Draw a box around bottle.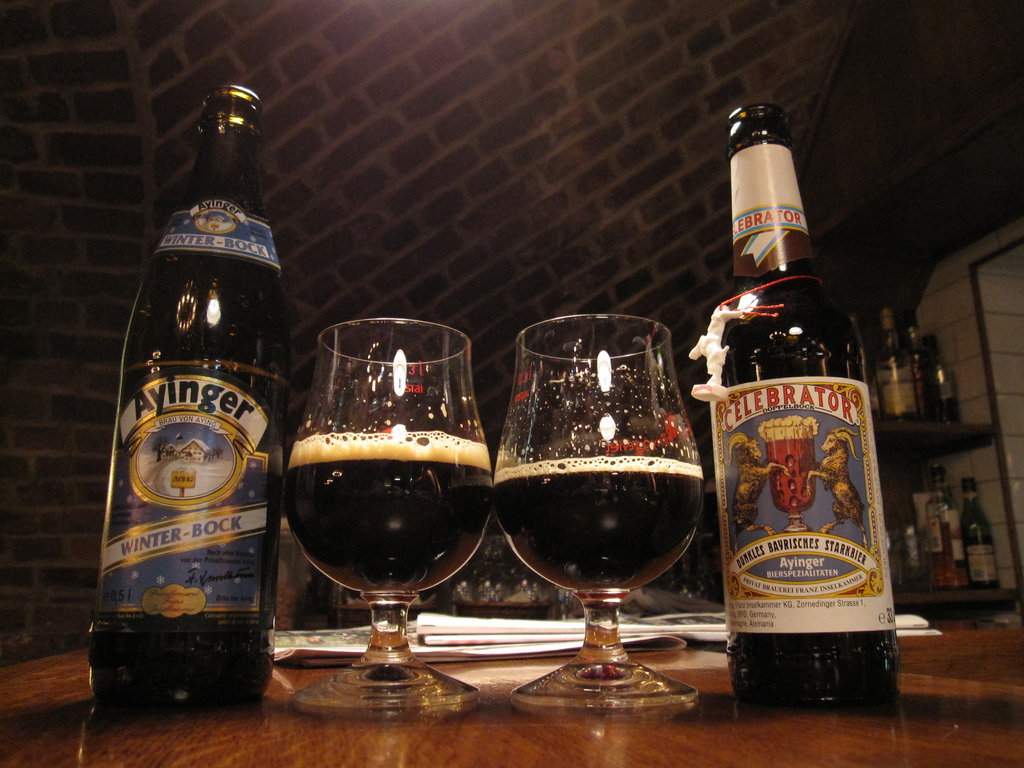
[879, 308, 926, 433].
